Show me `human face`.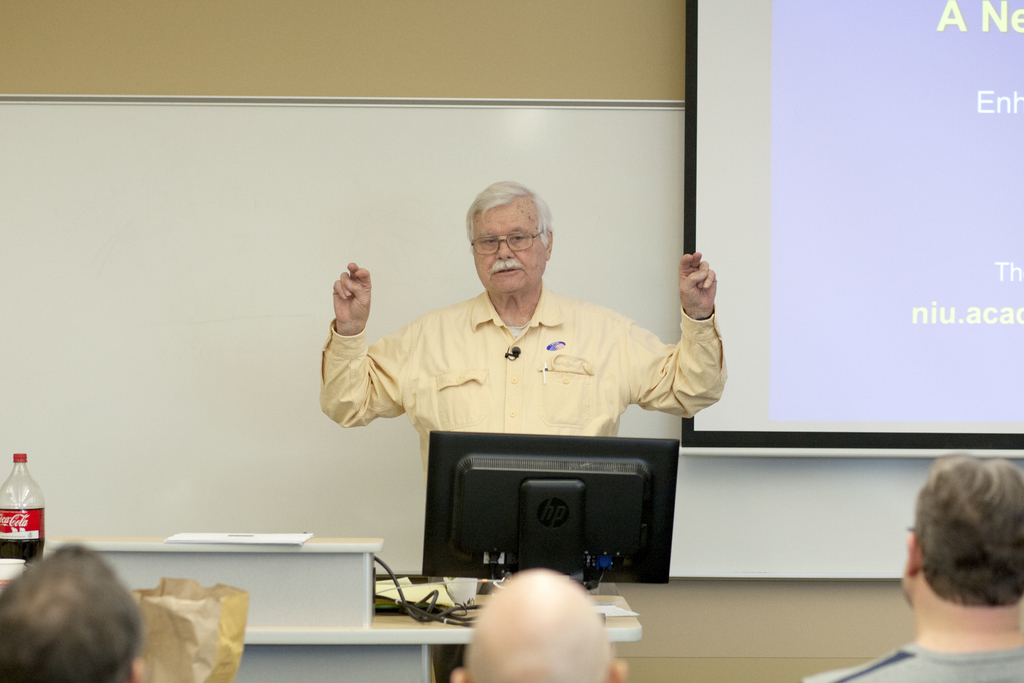
`human face` is here: select_region(467, 206, 547, 293).
